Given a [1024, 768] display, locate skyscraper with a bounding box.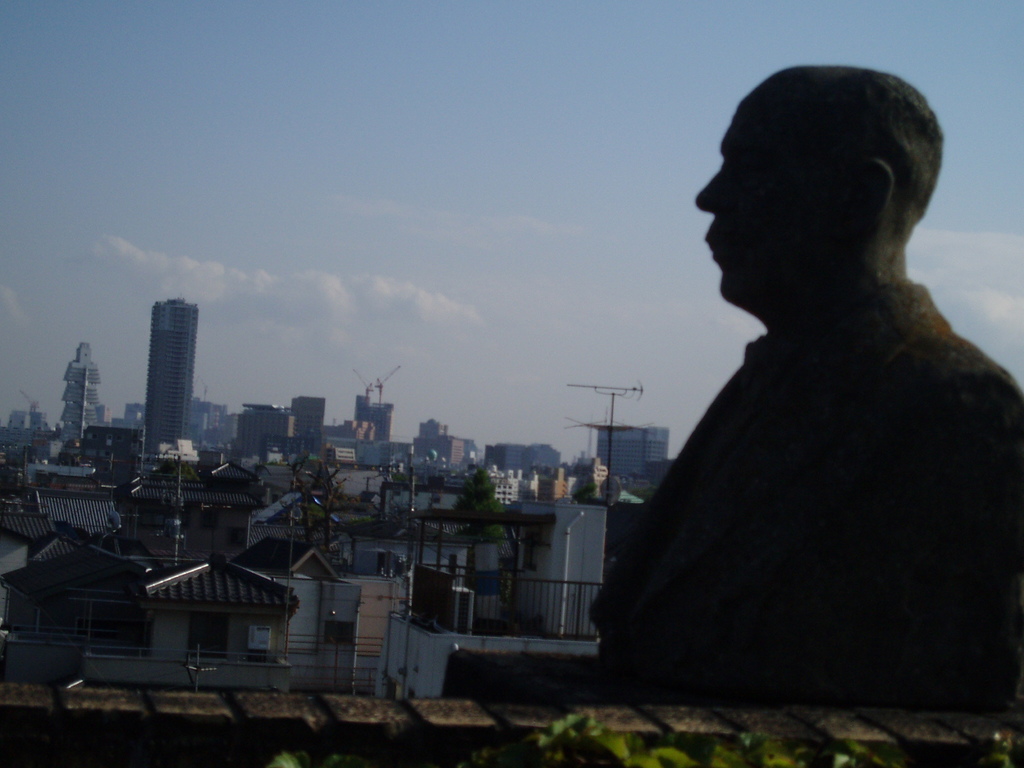
Located: (left=120, top=289, right=211, bottom=445).
